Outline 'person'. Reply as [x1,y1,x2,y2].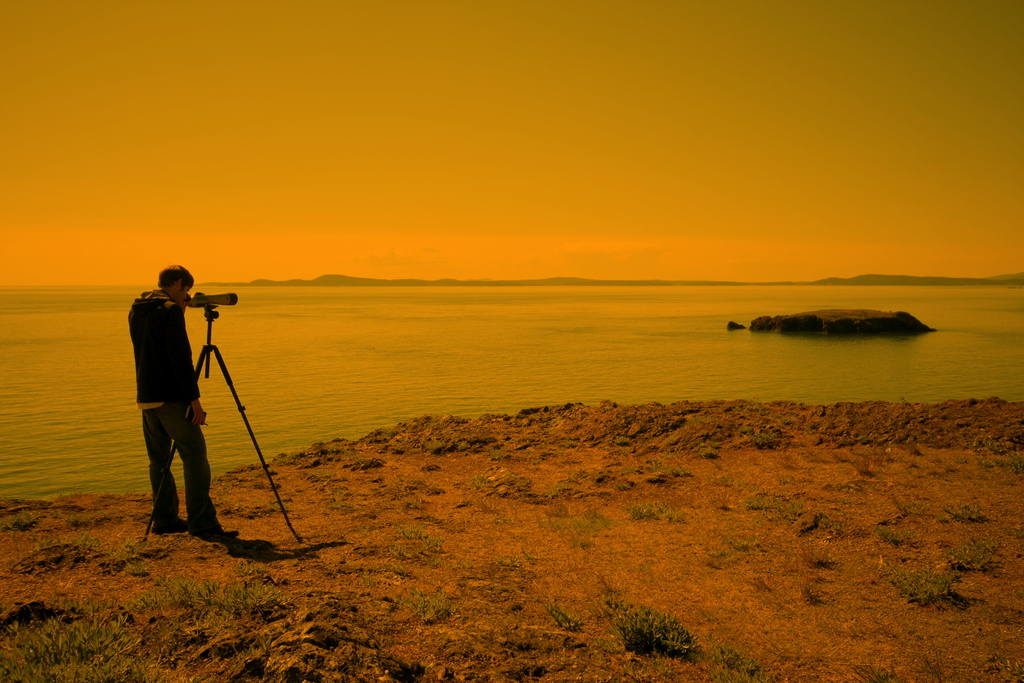
[124,254,220,548].
